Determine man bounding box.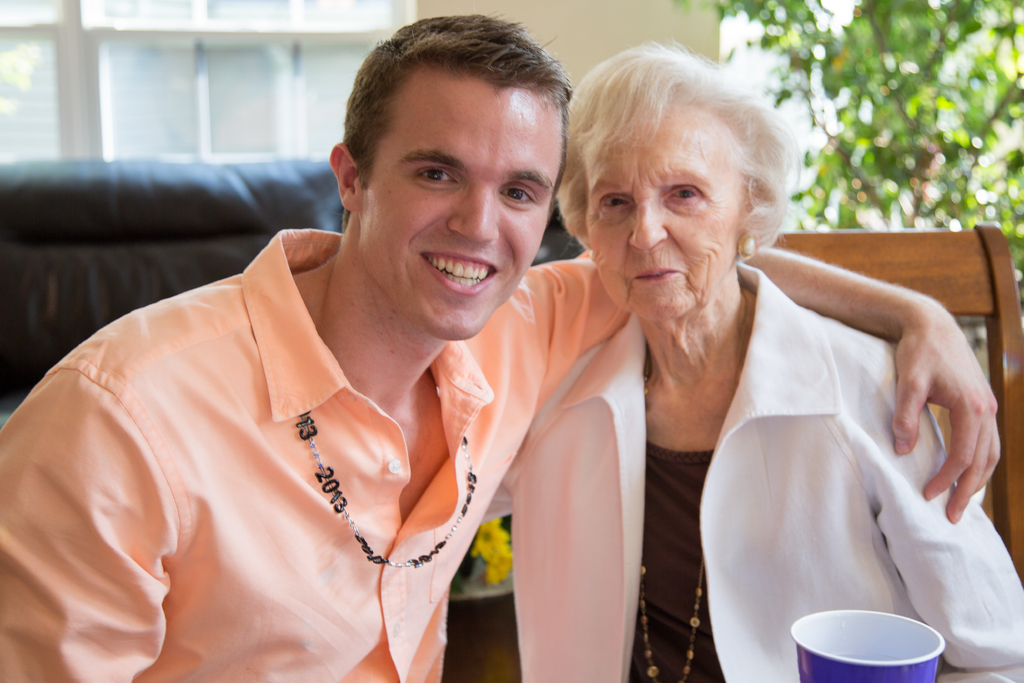
Determined: bbox(0, 14, 1006, 682).
